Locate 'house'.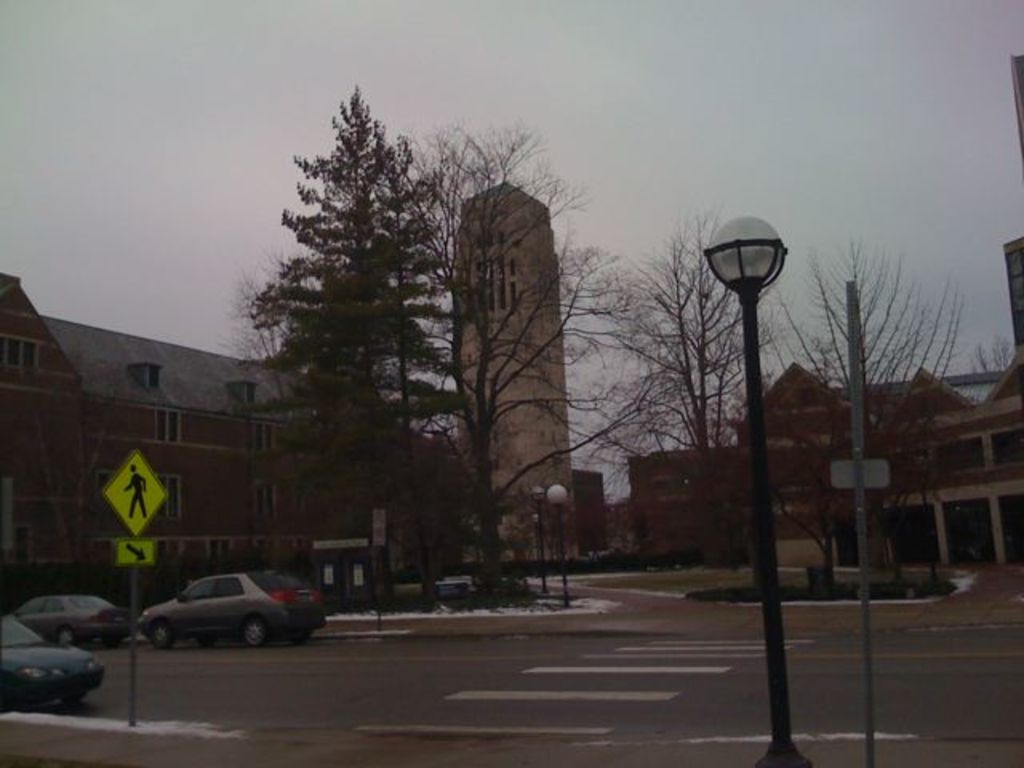
Bounding box: 782 366 890 562.
